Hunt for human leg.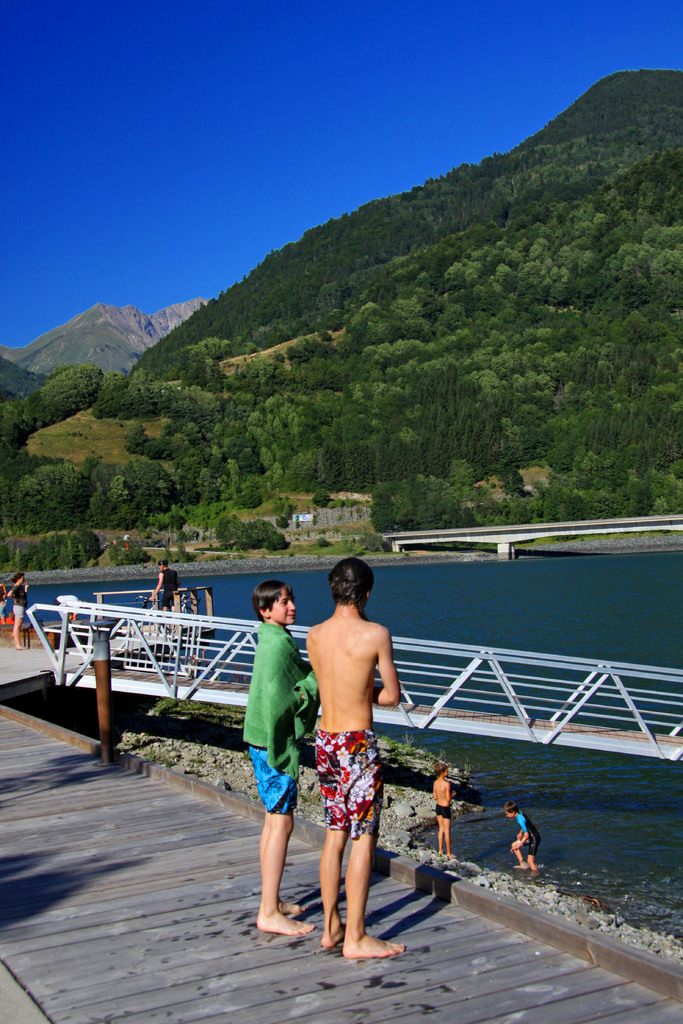
Hunted down at bbox=(513, 840, 537, 872).
